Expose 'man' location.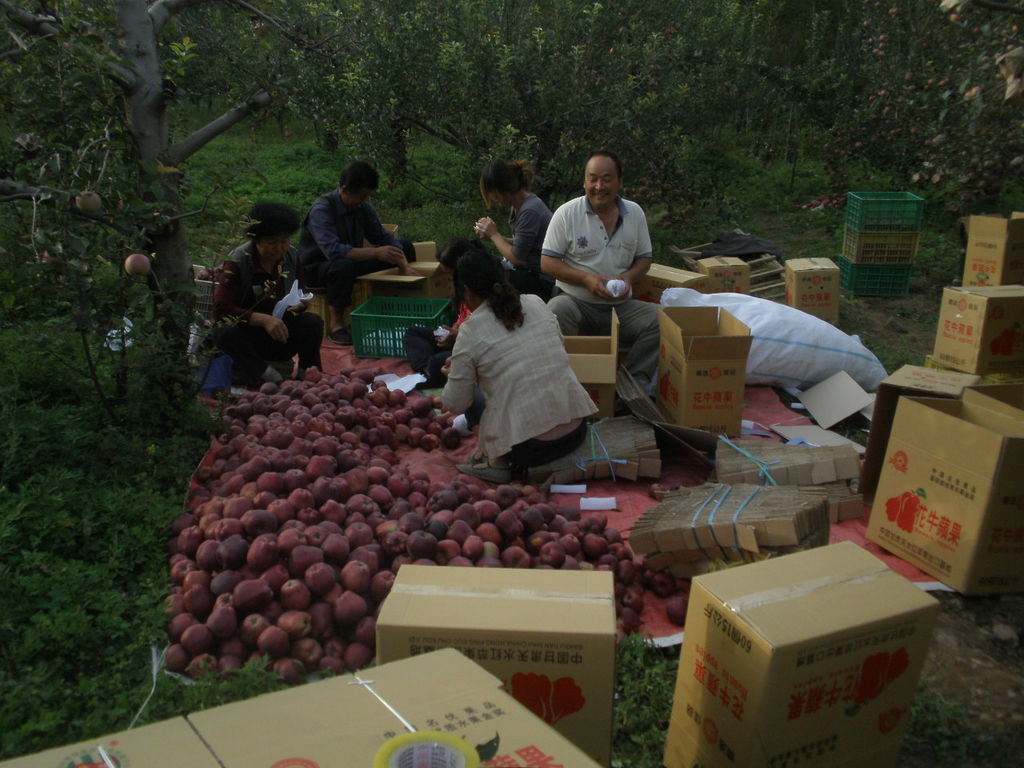
Exposed at (542, 152, 658, 390).
